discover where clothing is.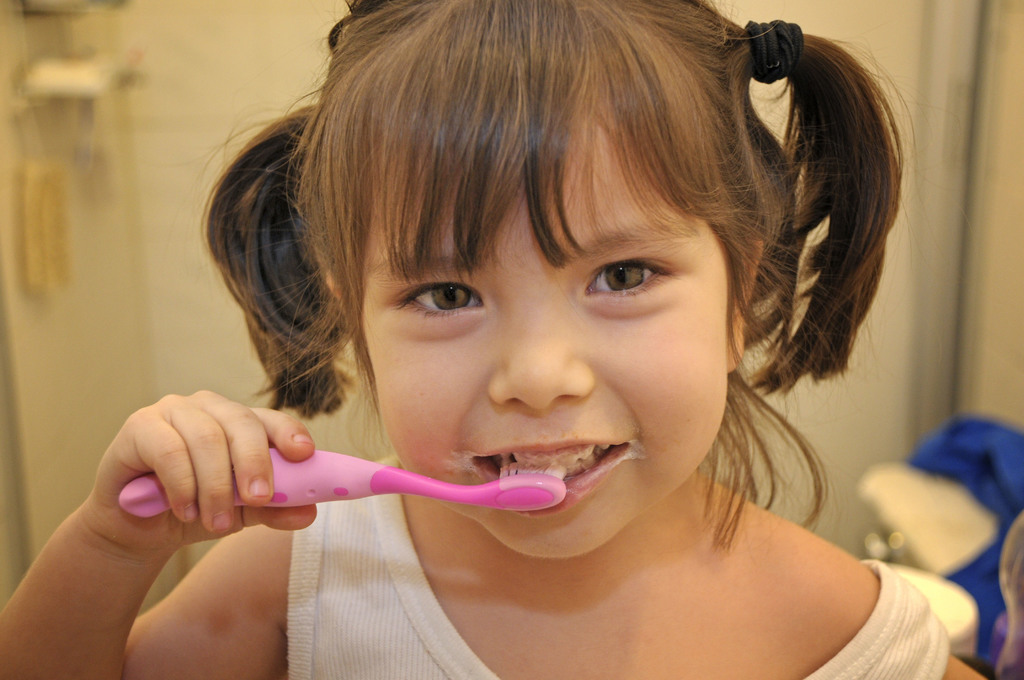
Discovered at (x1=286, y1=453, x2=948, y2=679).
